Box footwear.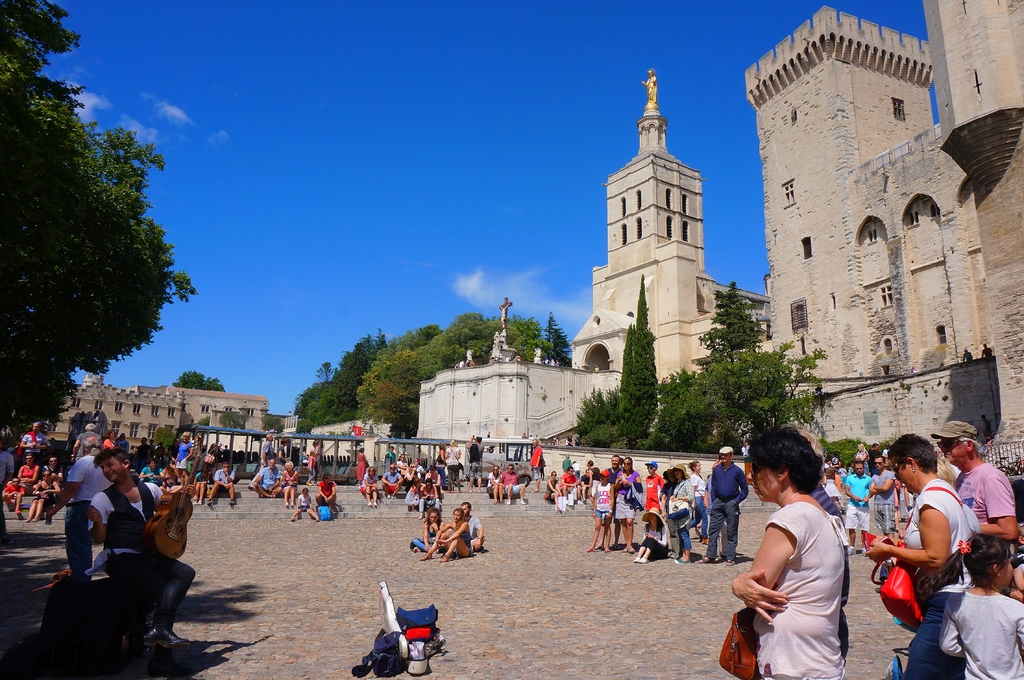
595, 547, 601, 551.
